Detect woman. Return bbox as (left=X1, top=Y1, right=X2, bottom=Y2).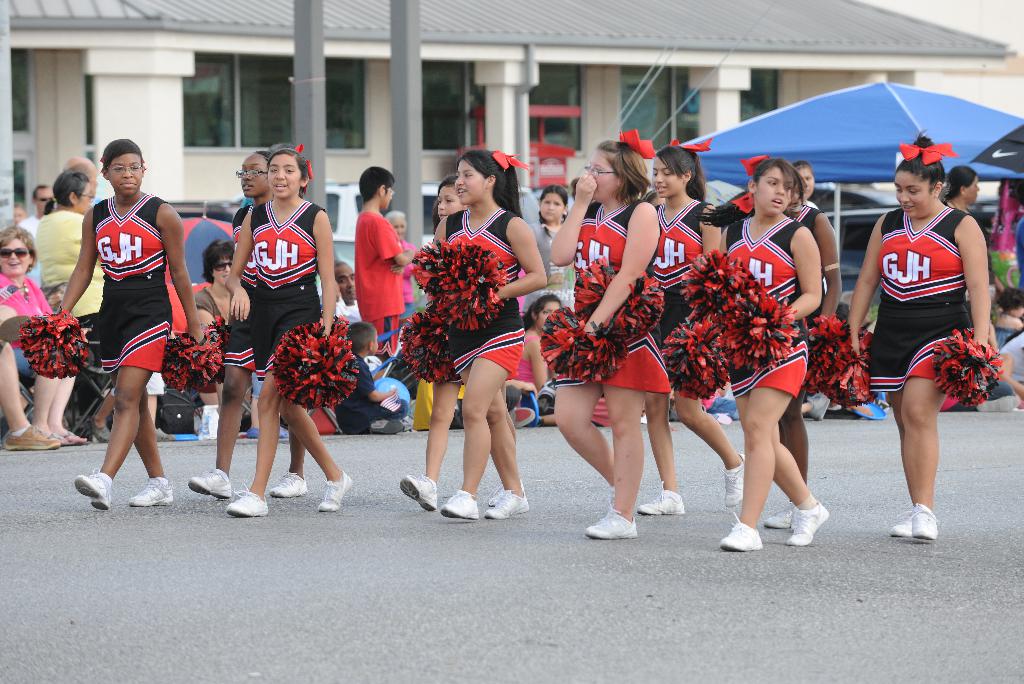
(left=406, top=158, right=539, bottom=510).
